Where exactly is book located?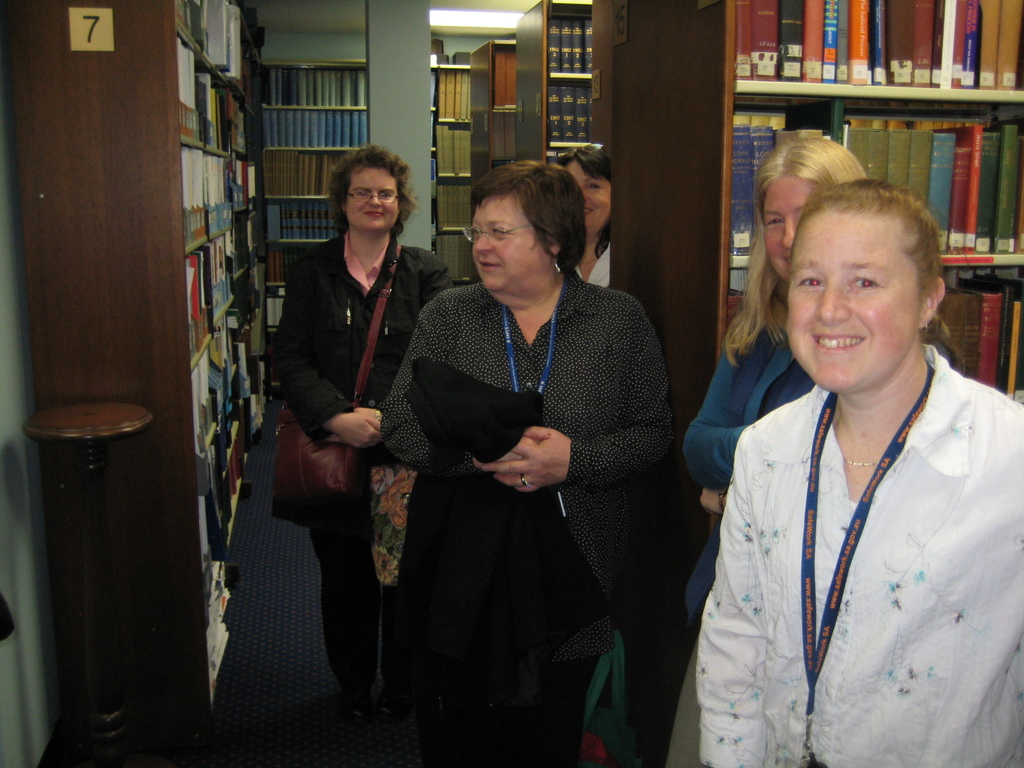
Its bounding box is (573,87,588,136).
